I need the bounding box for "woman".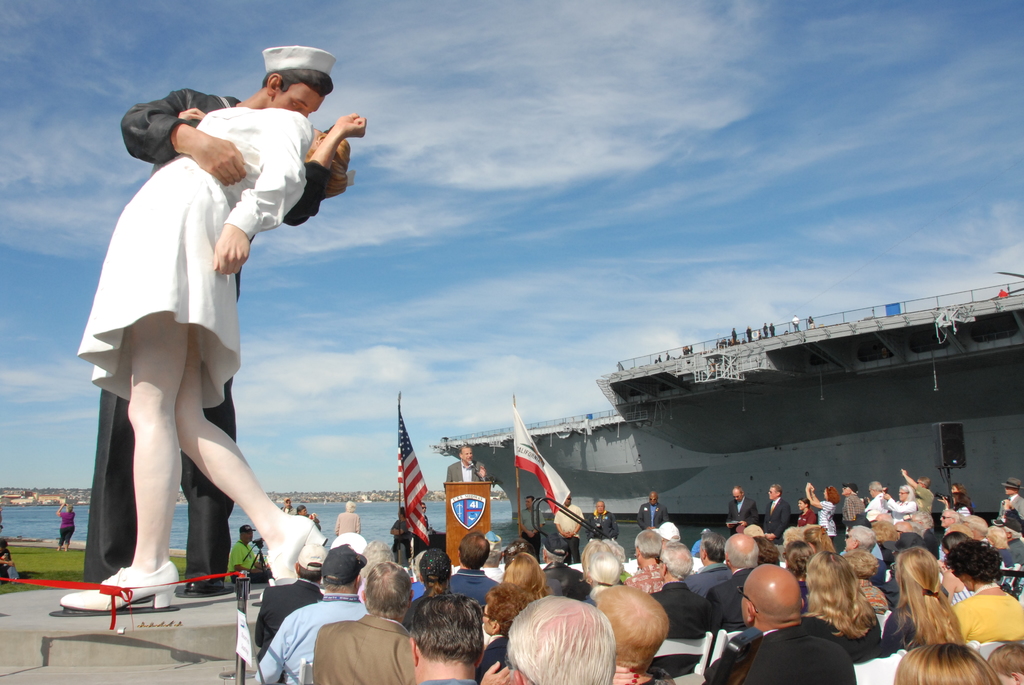
Here it is: bbox=[499, 553, 545, 613].
